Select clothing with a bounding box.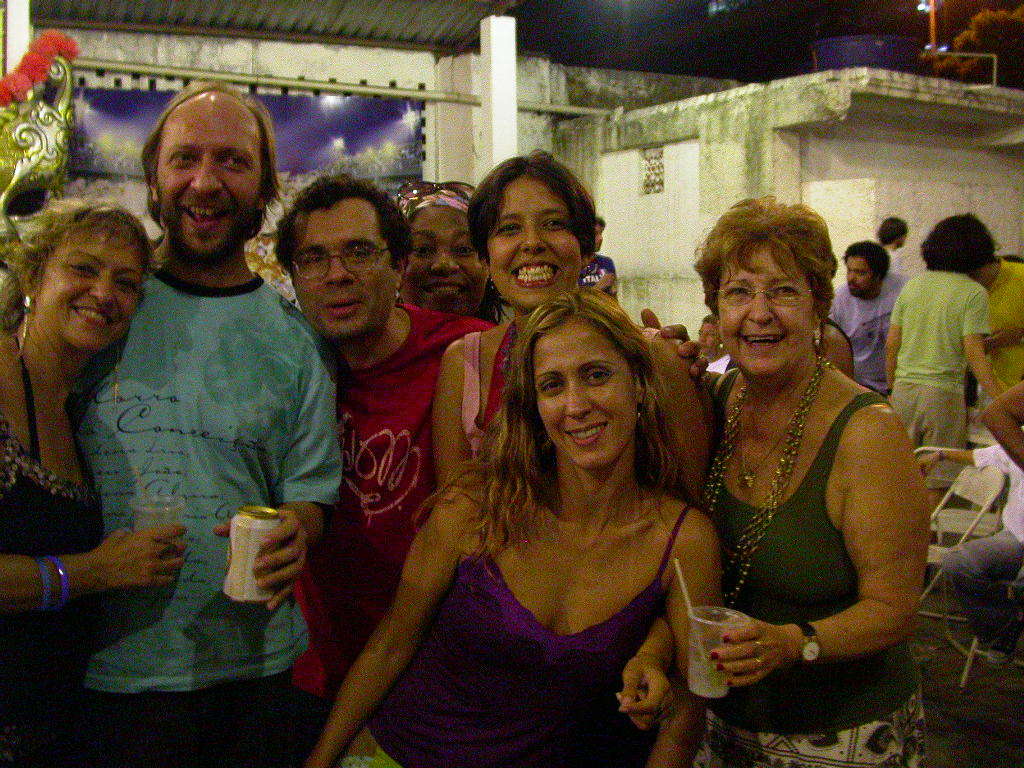
(left=579, top=247, right=617, bottom=296).
